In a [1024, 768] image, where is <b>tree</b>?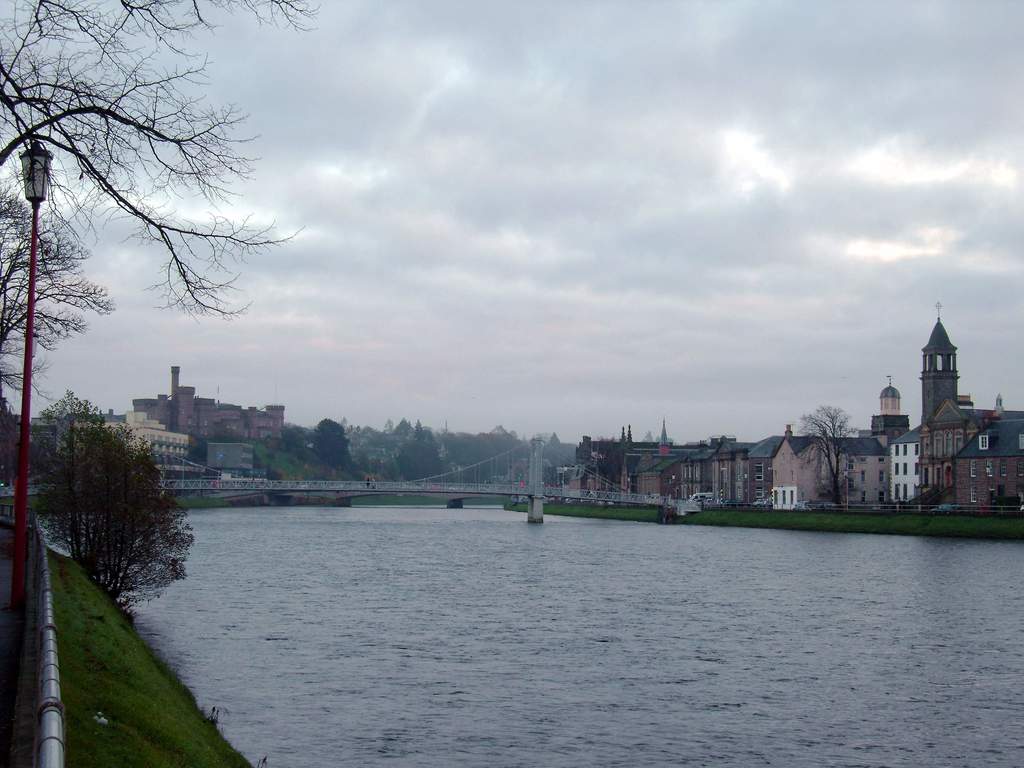
x1=801 y1=406 x2=856 y2=513.
